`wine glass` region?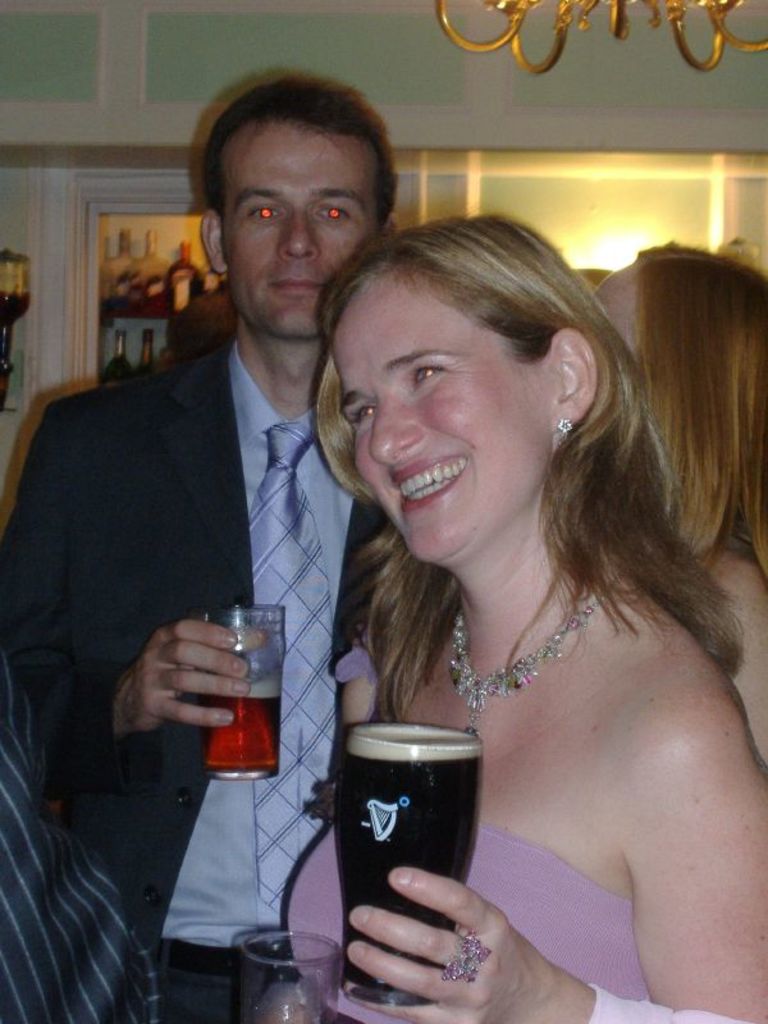
select_region(236, 929, 330, 1023)
